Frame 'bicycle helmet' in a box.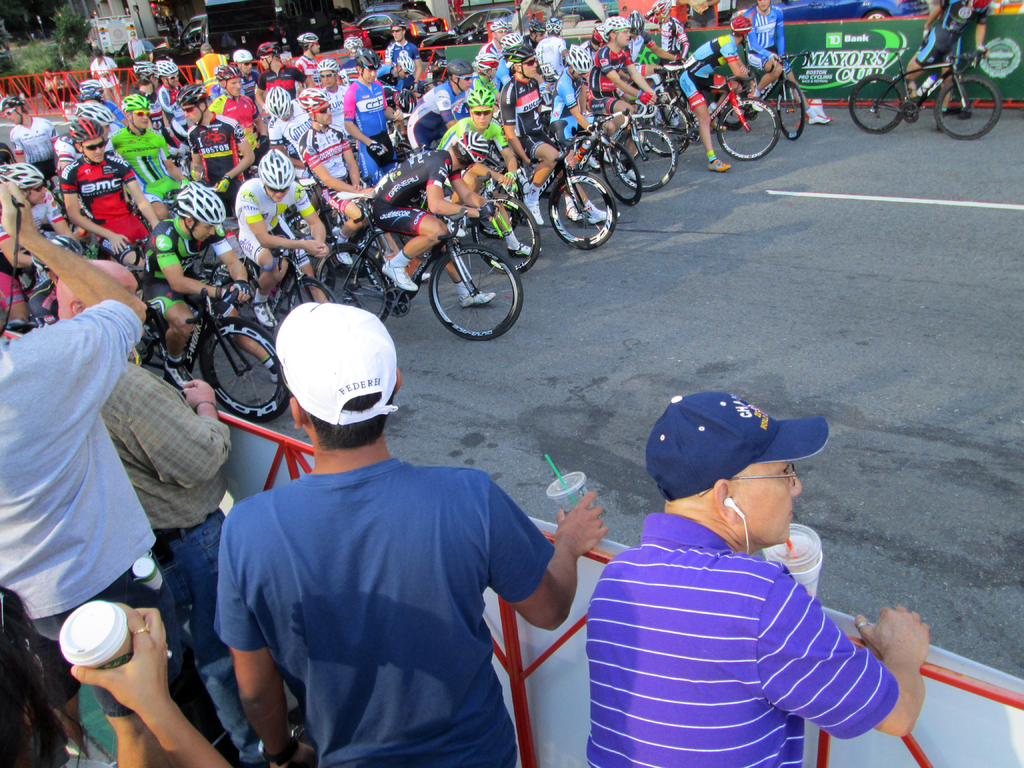
x1=234, y1=47, x2=253, y2=62.
